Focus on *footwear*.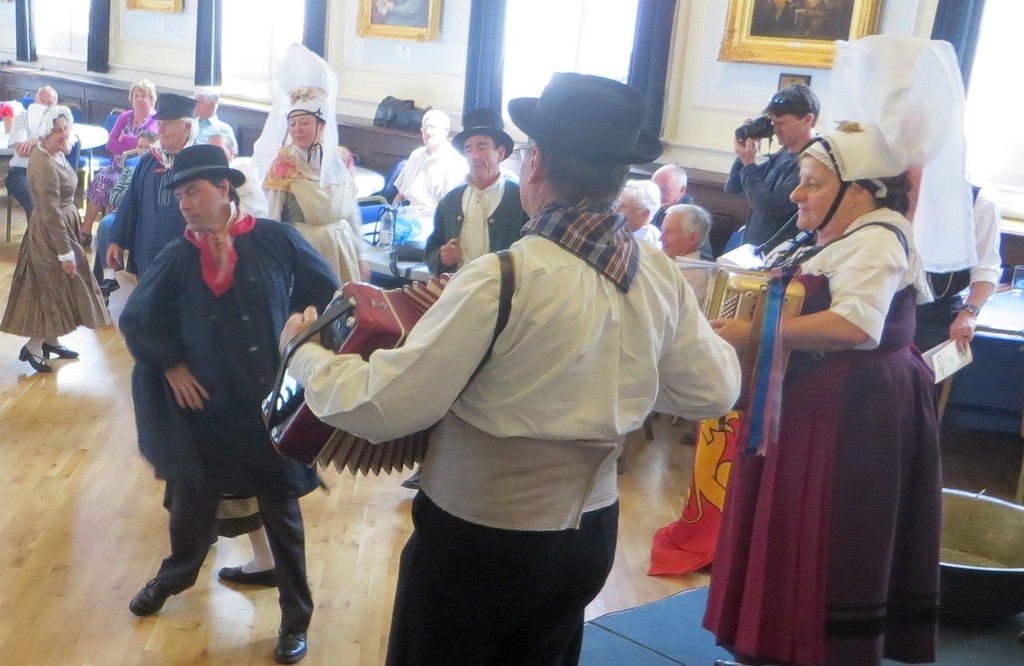
Focused at box=[82, 232, 93, 248].
